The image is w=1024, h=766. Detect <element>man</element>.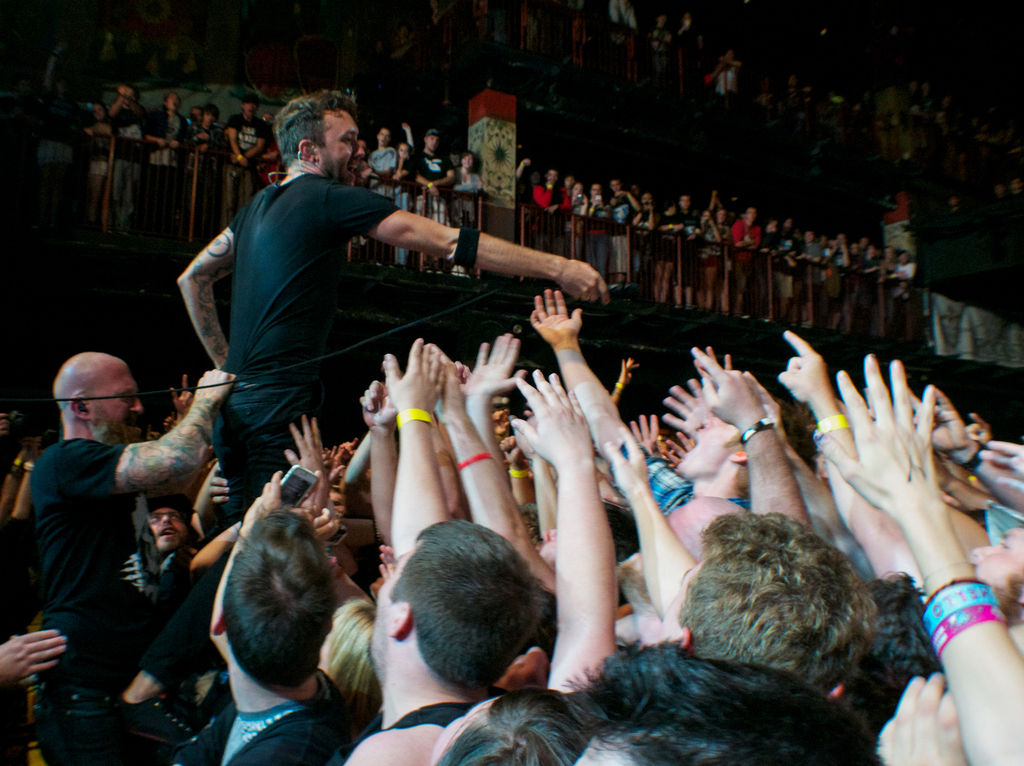
Detection: x1=225, y1=92, x2=266, y2=229.
